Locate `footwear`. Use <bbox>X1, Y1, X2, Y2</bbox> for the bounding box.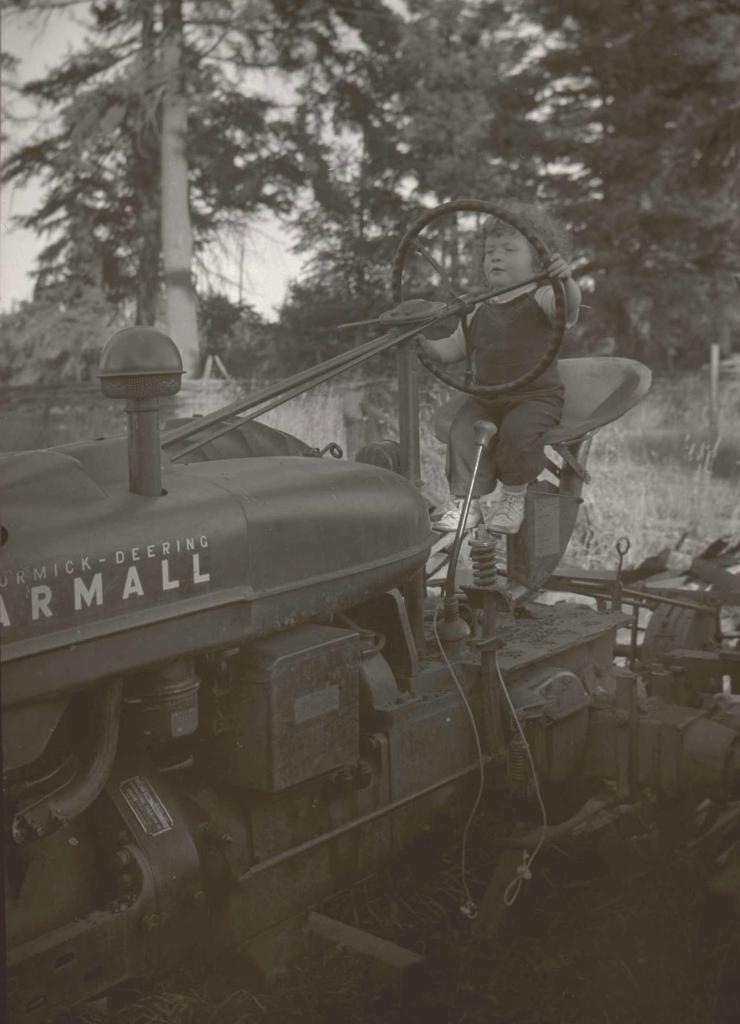
<bbox>488, 481, 525, 533</bbox>.
